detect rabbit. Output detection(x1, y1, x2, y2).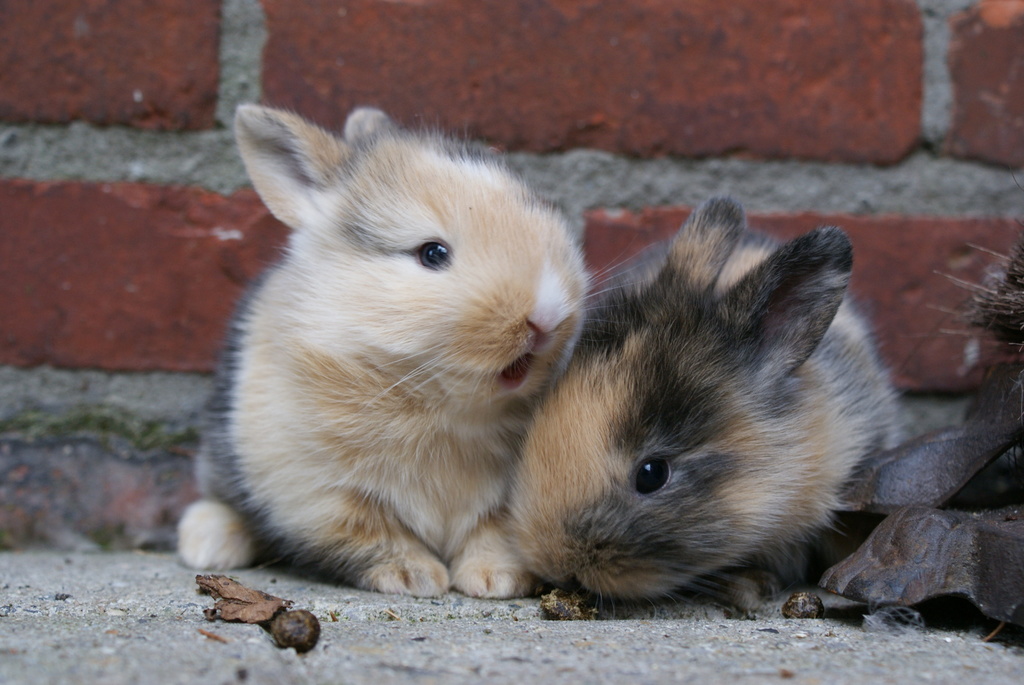
detection(171, 98, 639, 601).
